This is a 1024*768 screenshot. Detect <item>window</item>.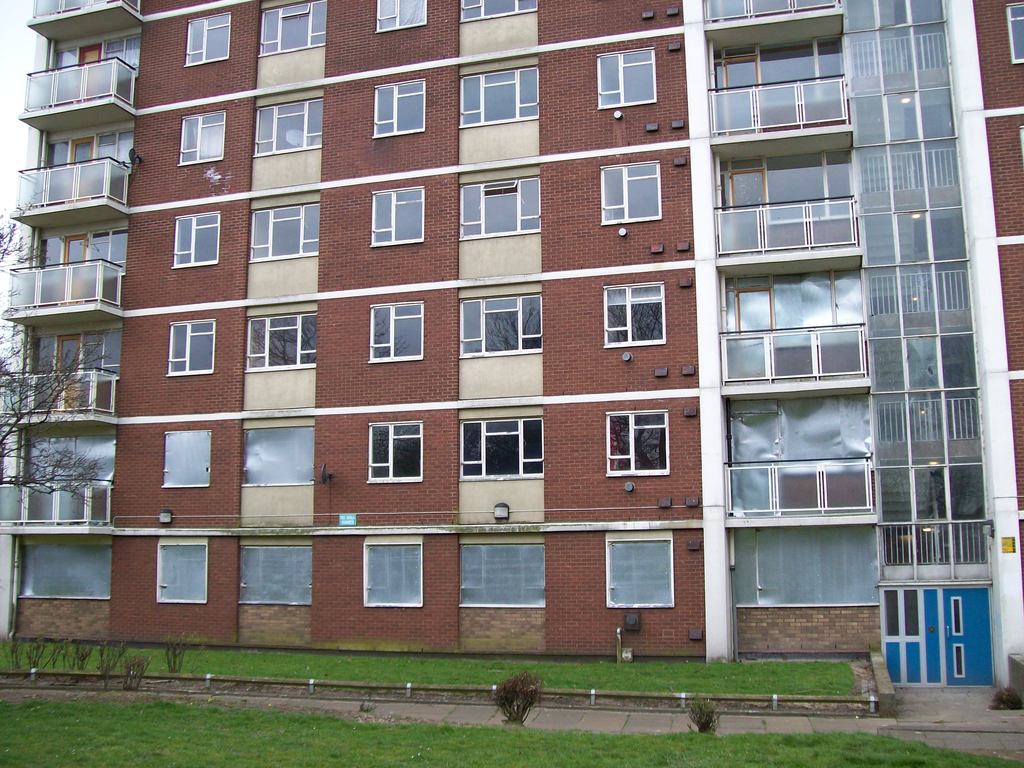
<region>456, 419, 552, 479</region>.
